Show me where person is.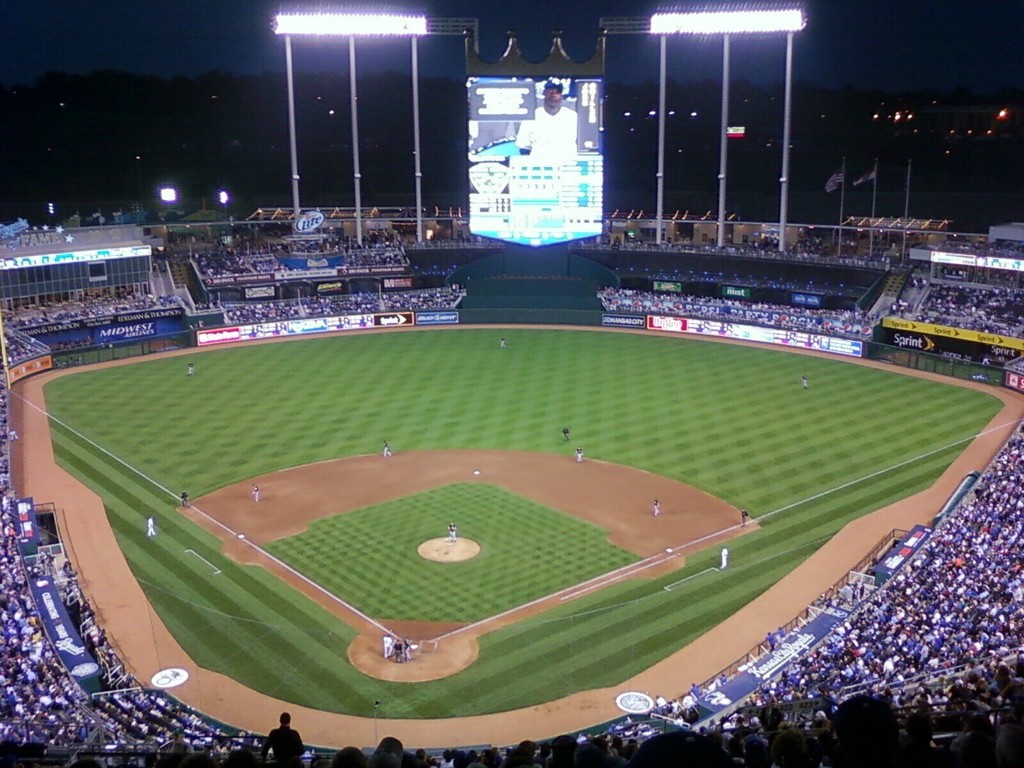
person is at x1=145 y1=516 x2=155 y2=534.
